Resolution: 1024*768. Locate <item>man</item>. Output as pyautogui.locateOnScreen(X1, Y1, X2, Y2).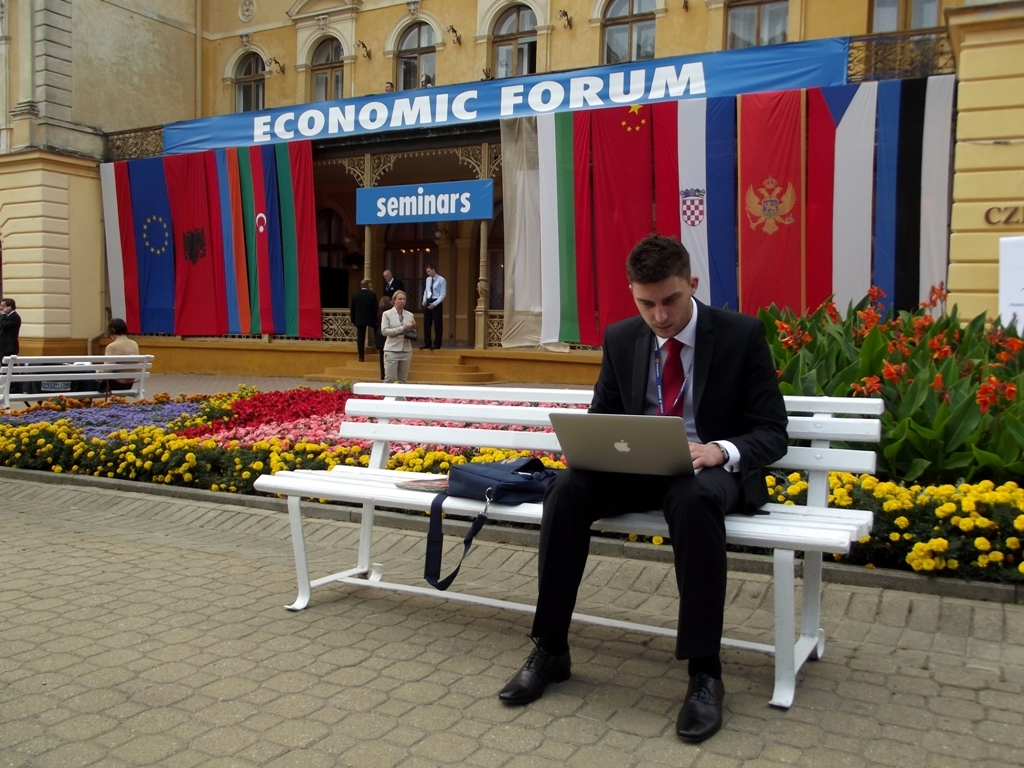
pyautogui.locateOnScreen(348, 279, 383, 366).
